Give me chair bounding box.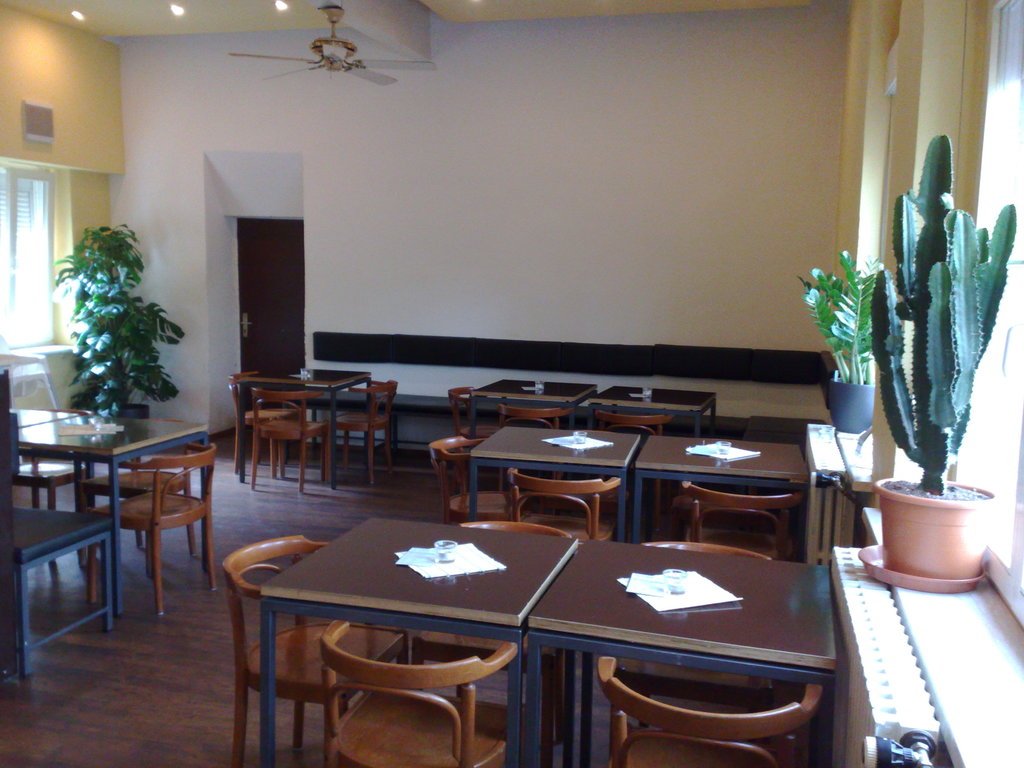
bbox=[593, 653, 826, 767].
